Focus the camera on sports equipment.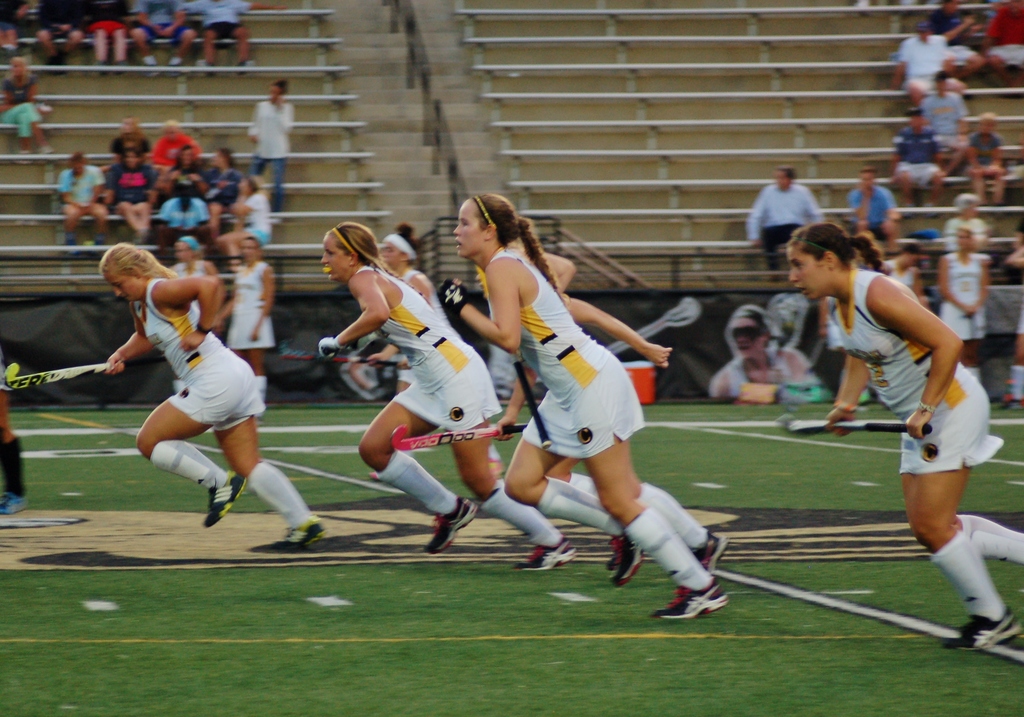
Focus region: box=[278, 340, 394, 367].
